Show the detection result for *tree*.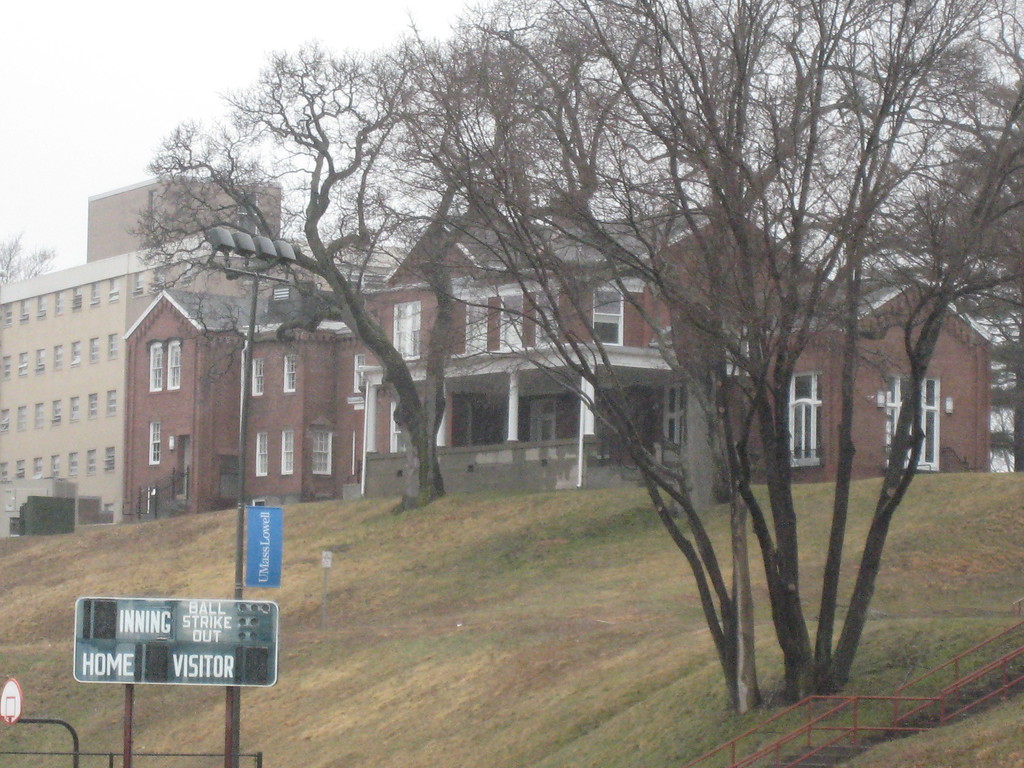
BBox(138, 44, 468, 496).
